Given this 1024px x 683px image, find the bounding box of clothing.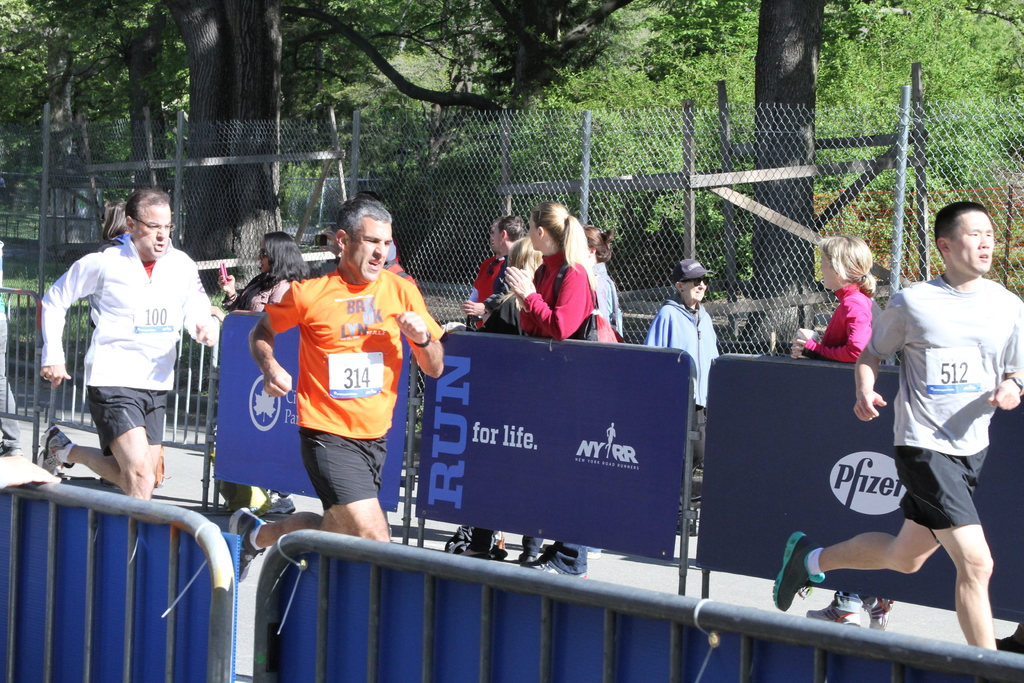
Rect(466, 295, 542, 545).
